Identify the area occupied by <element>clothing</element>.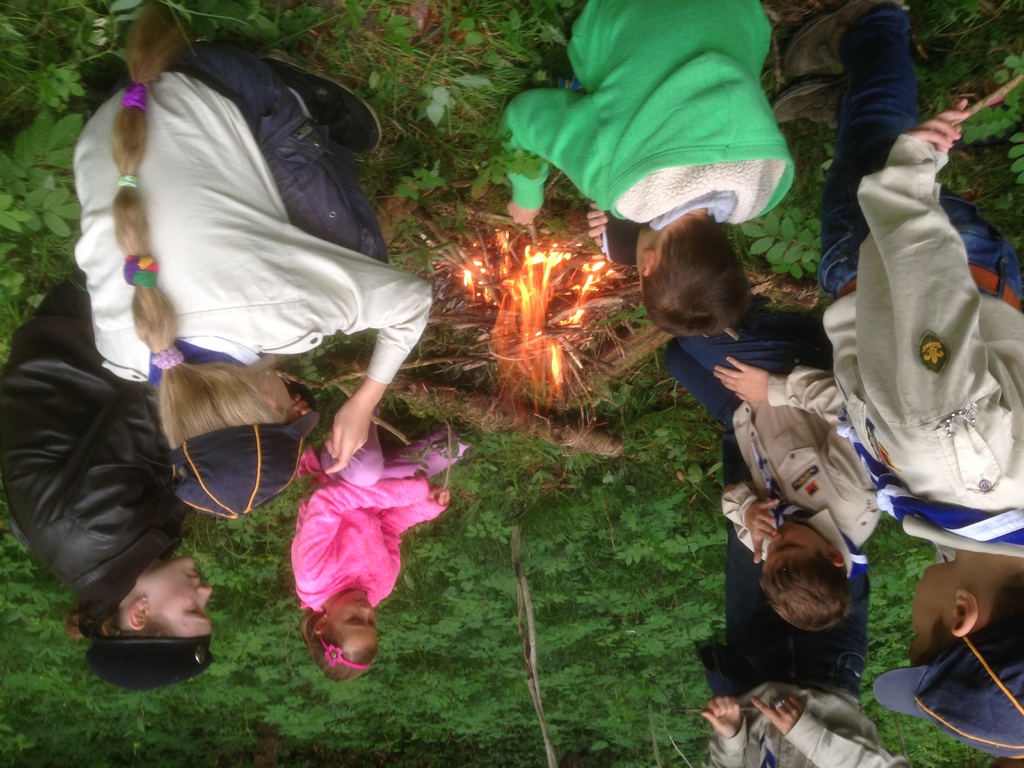
Area: [71, 38, 436, 386].
